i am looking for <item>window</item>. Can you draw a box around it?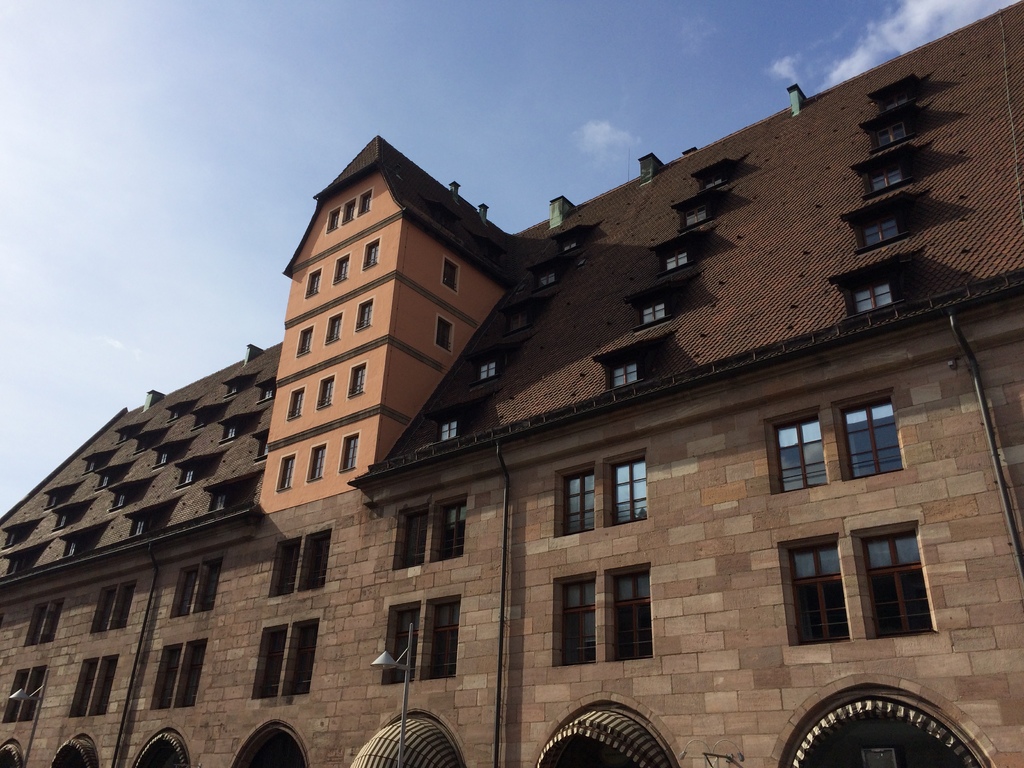
Sure, the bounding box is [left=830, top=389, right=902, bottom=481].
